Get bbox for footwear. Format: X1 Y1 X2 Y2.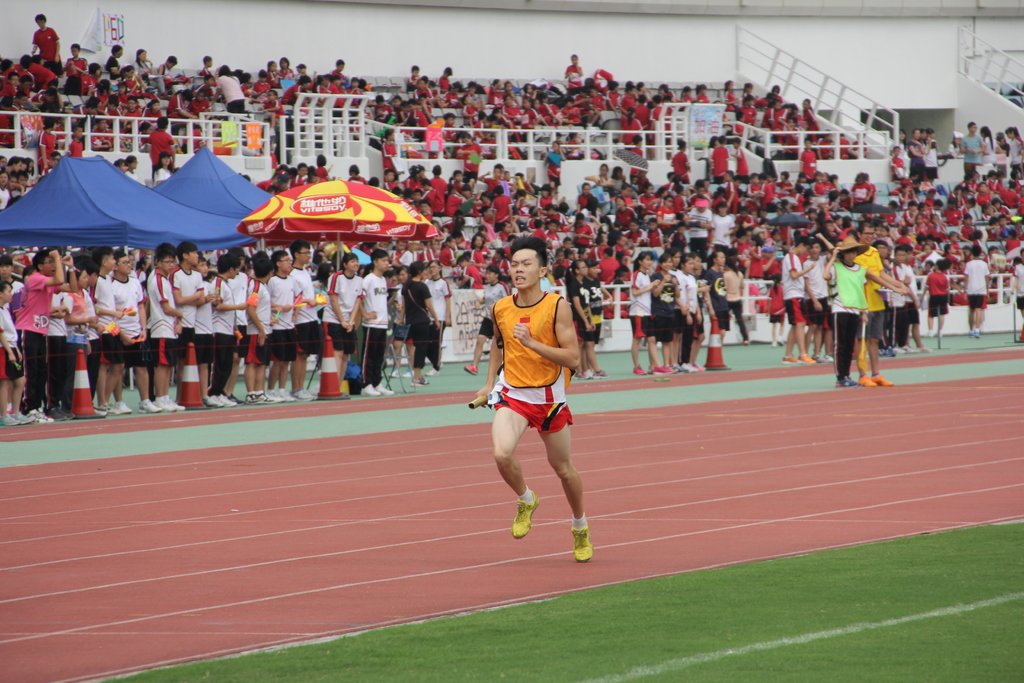
205 393 235 406.
